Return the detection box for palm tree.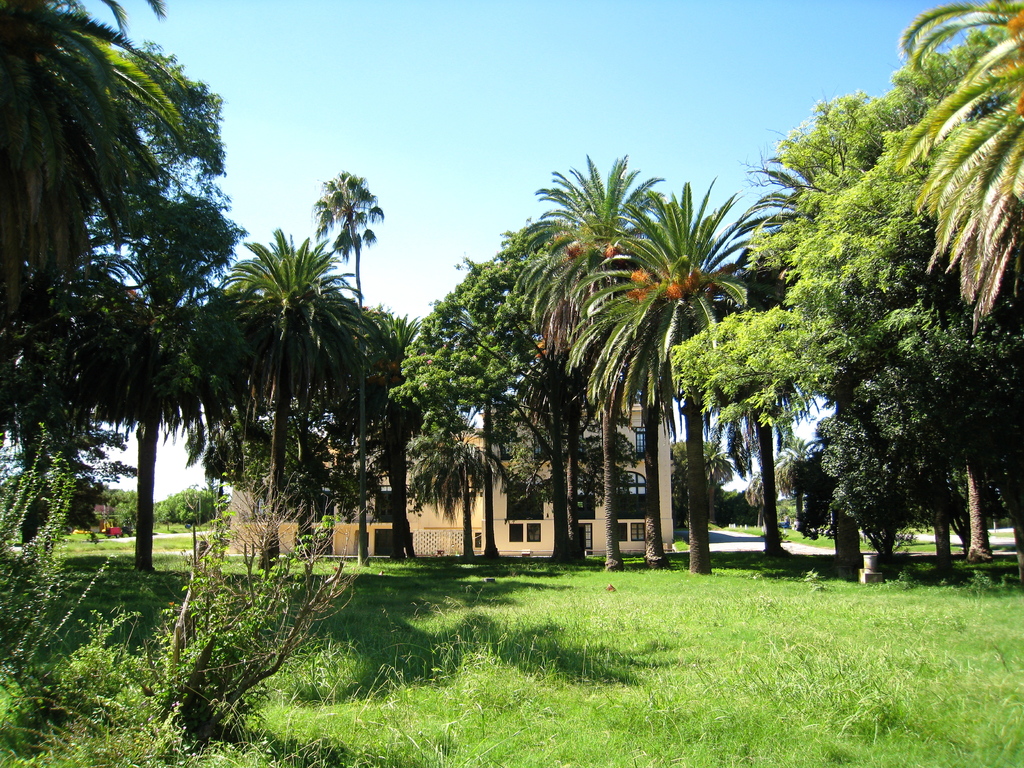
(x1=334, y1=299, x2=433, y2=563).
